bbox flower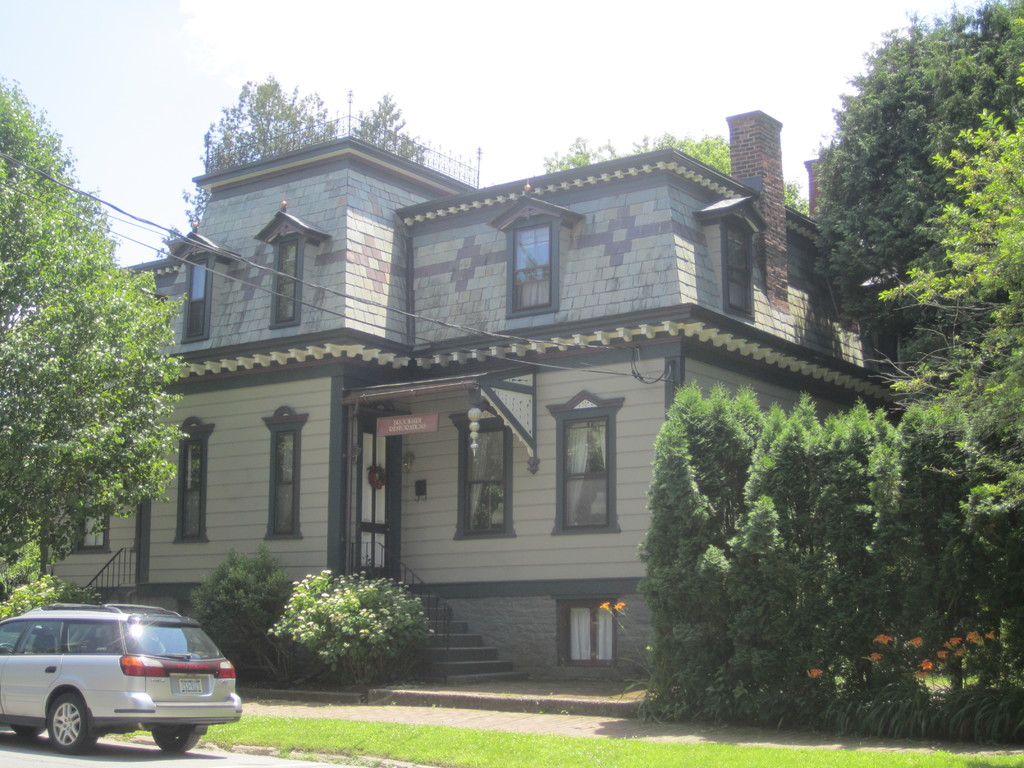
l=938, t=651, r=947, b=660
